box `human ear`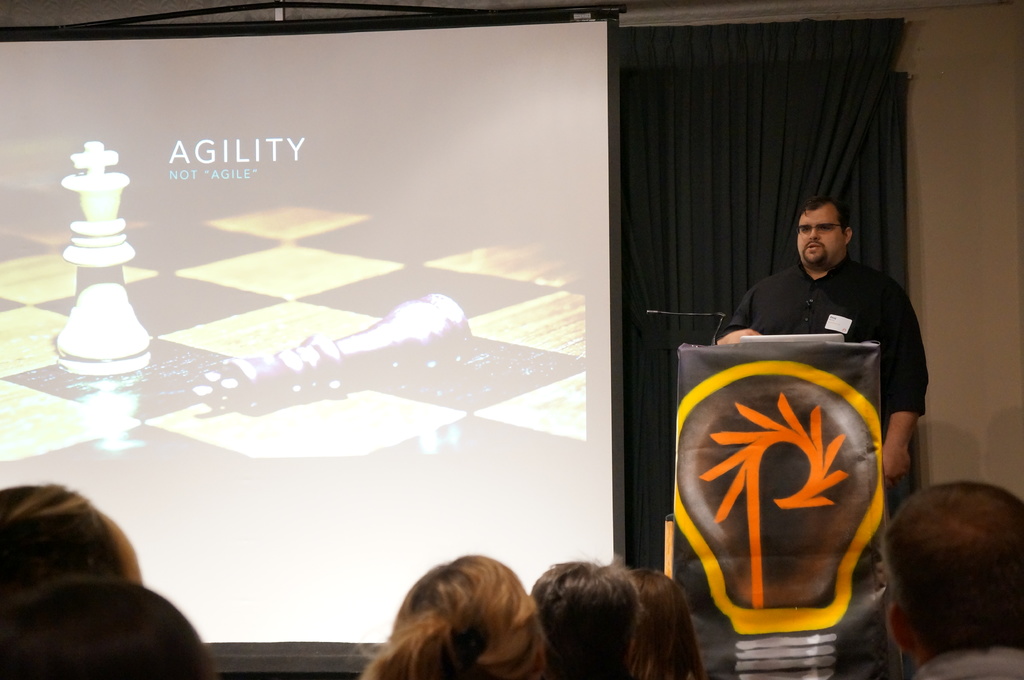
bbox(886, 601, 911, 652)
